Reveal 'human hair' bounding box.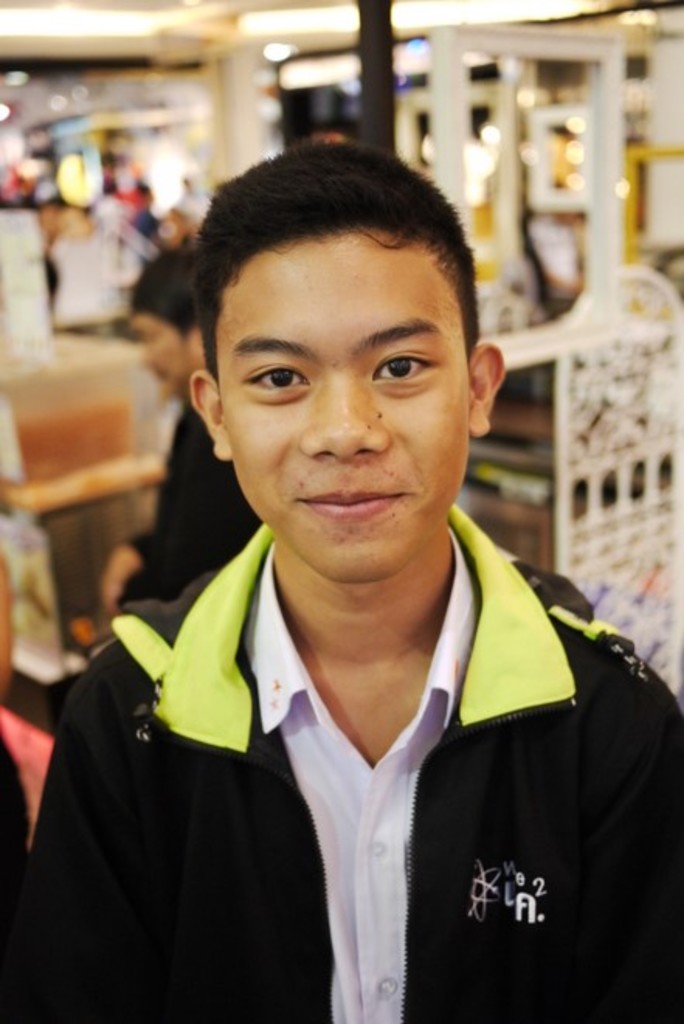
Revealed: (199,144,476,375).
